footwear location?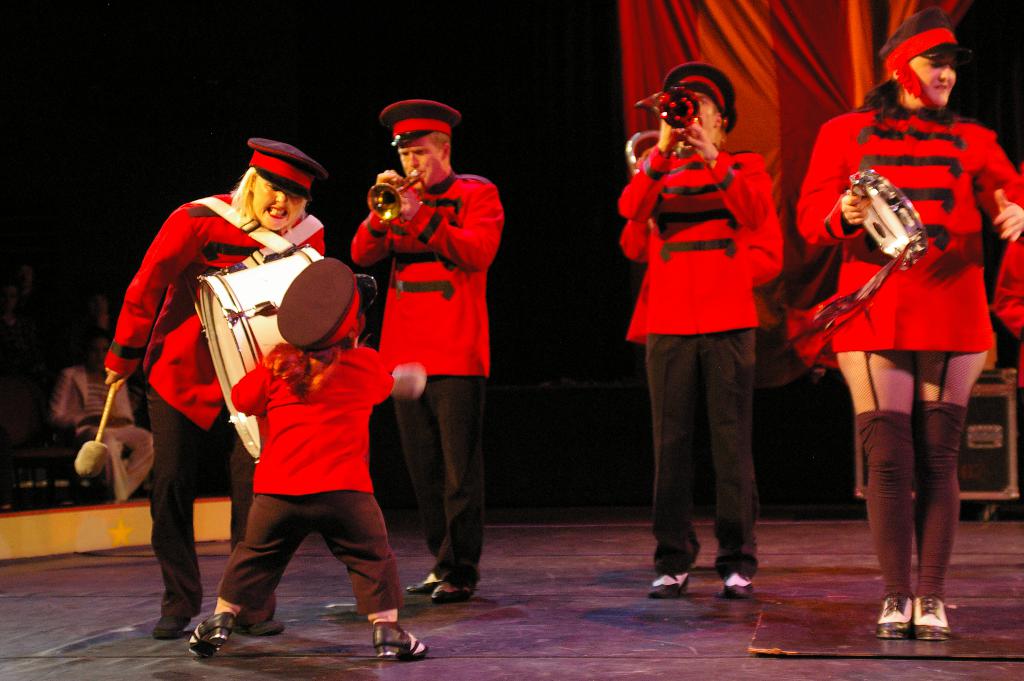
(x1=424, y1=582, x2=473, y2=603)
